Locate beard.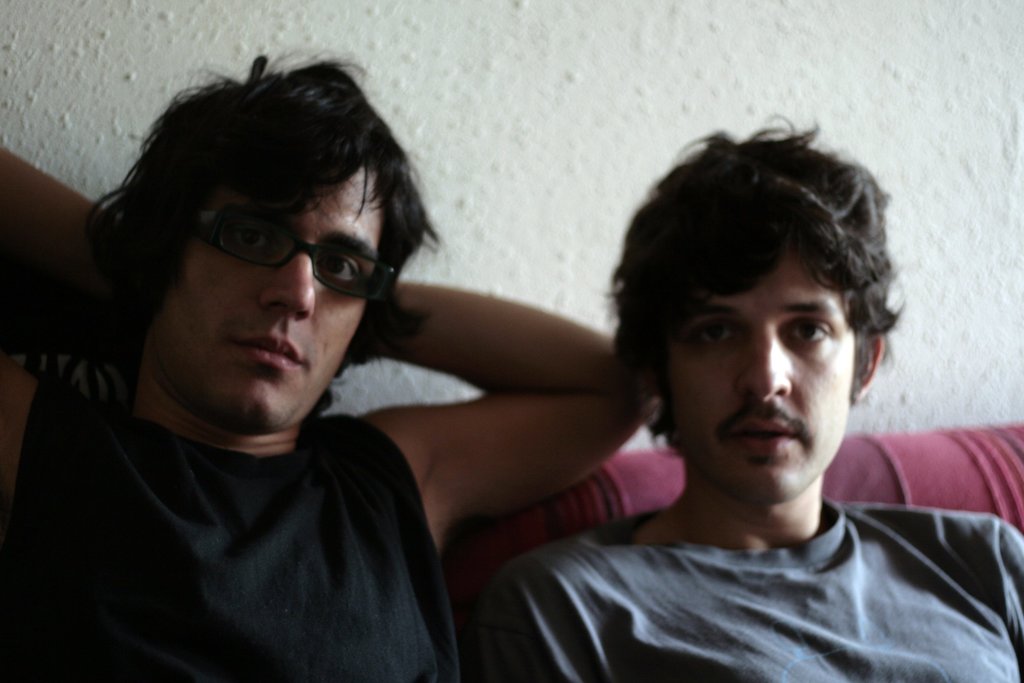
Bounding box: <region>714, 398, 804, 465</region>.
